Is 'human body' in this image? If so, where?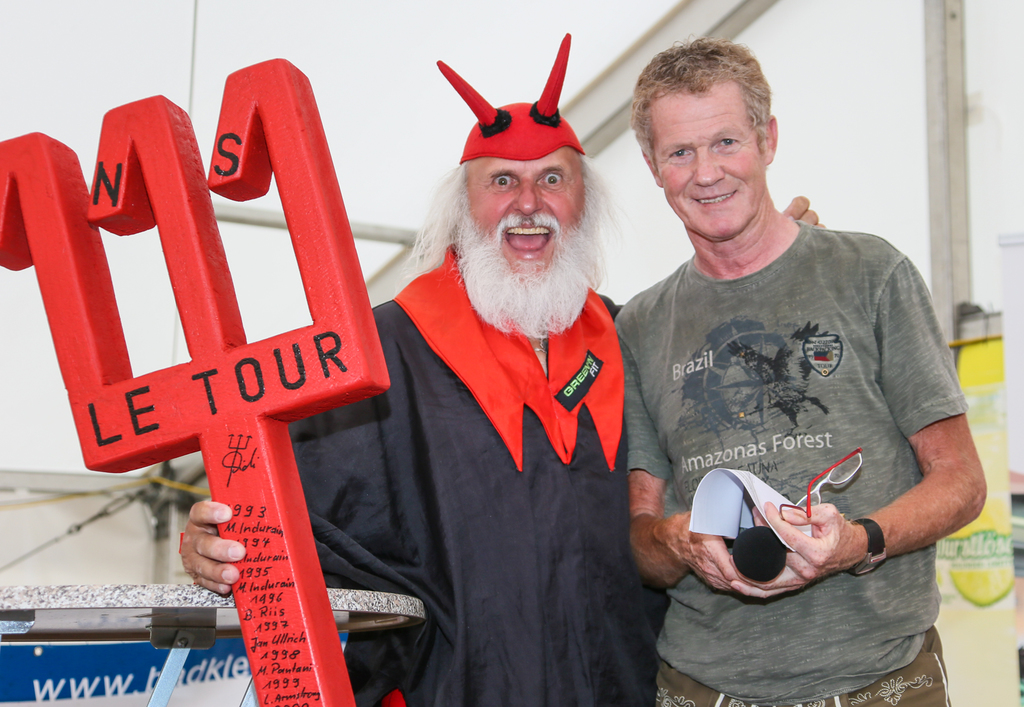
Yes, at (x1=619, y1=76, x2=980, y2=692).
